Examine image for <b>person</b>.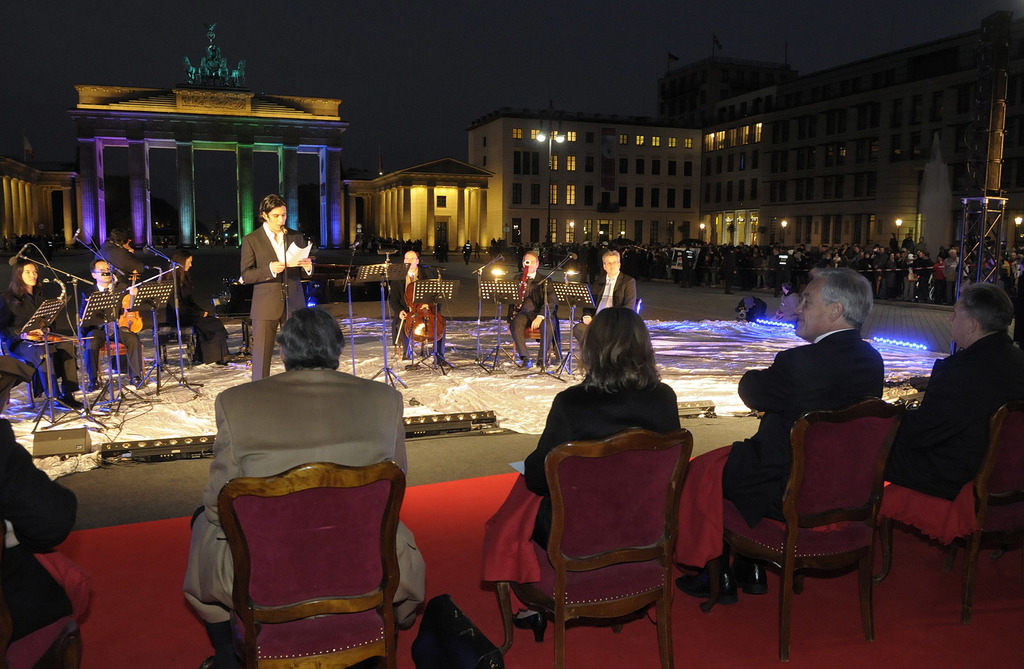
Examination result: 0,414,97,668.
